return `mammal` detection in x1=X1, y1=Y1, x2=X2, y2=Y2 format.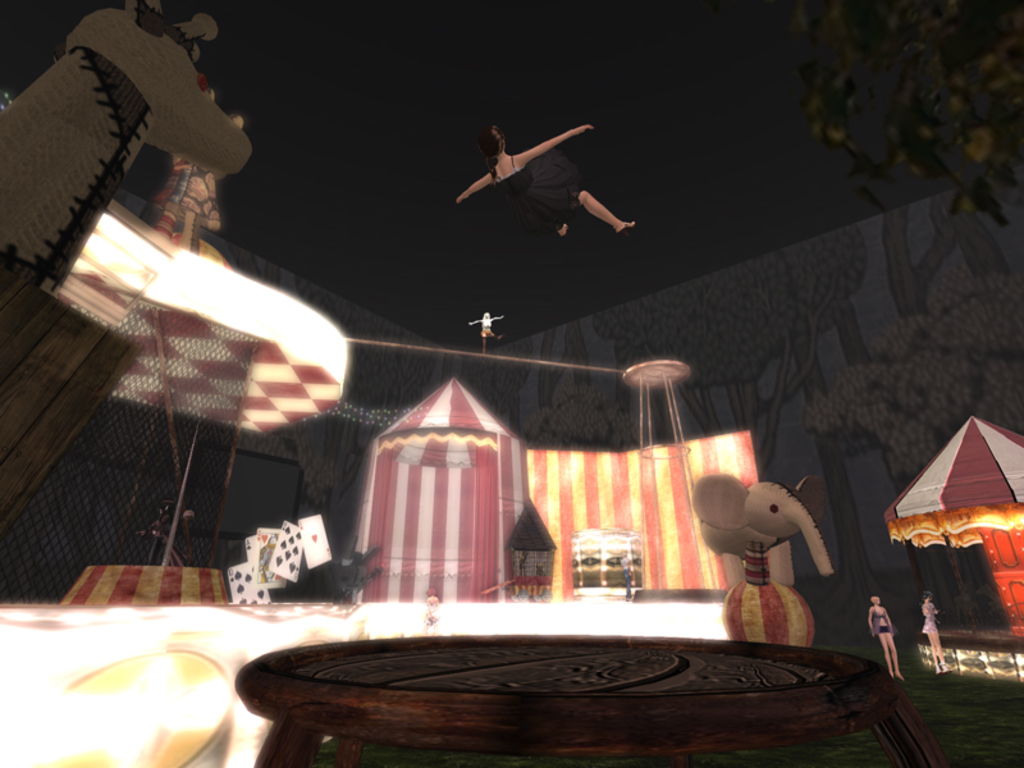
x1=868, y1=594, x2=906, y2=682.
